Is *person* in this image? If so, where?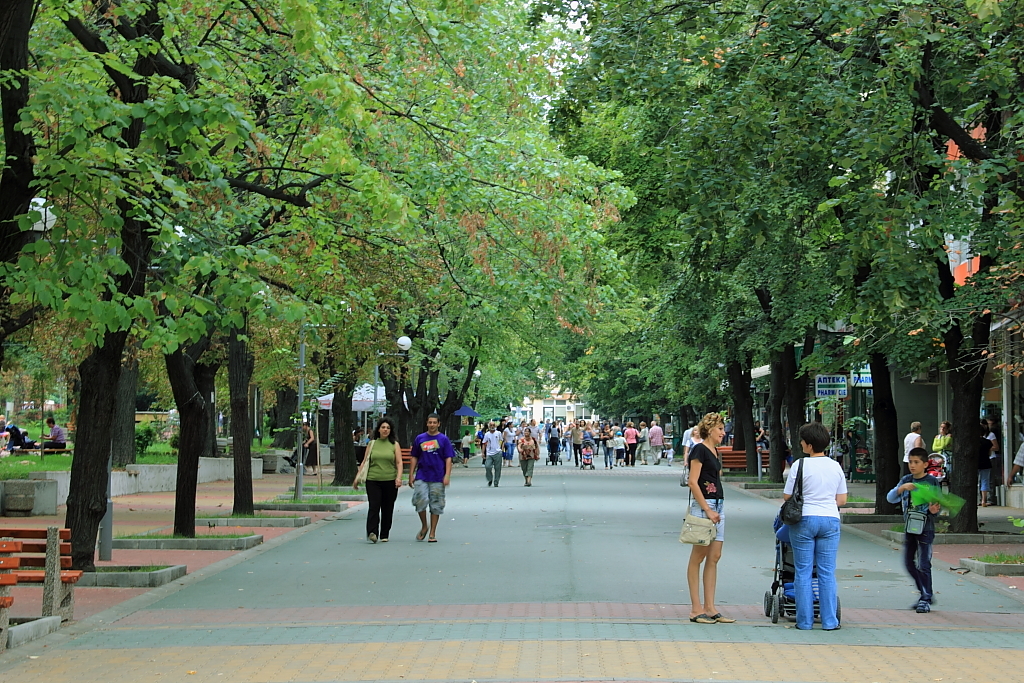
Yes, at detection(481, 419, 504, 485).
